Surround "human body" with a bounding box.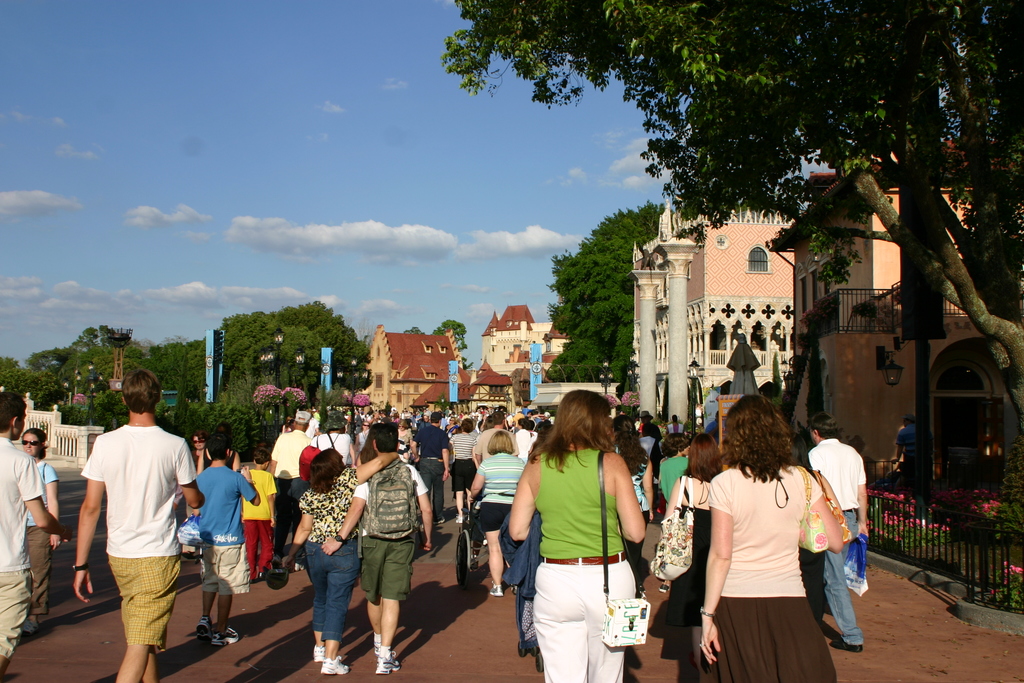
666,411,686,431.
